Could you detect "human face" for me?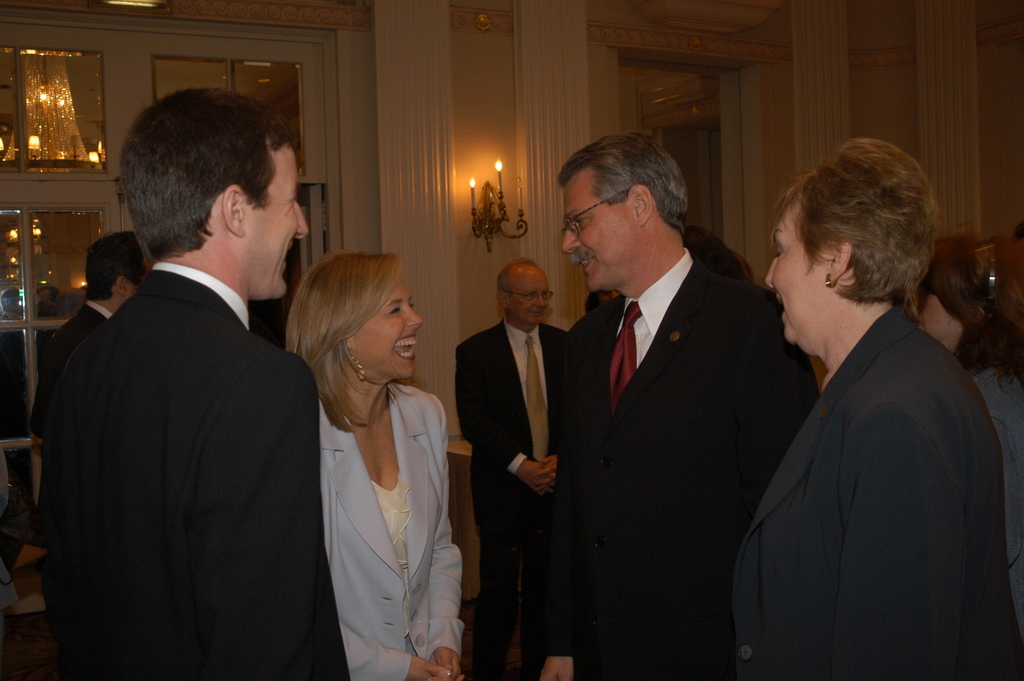
Detection result: x1=767, y1=195, x2=824, y2=341.
